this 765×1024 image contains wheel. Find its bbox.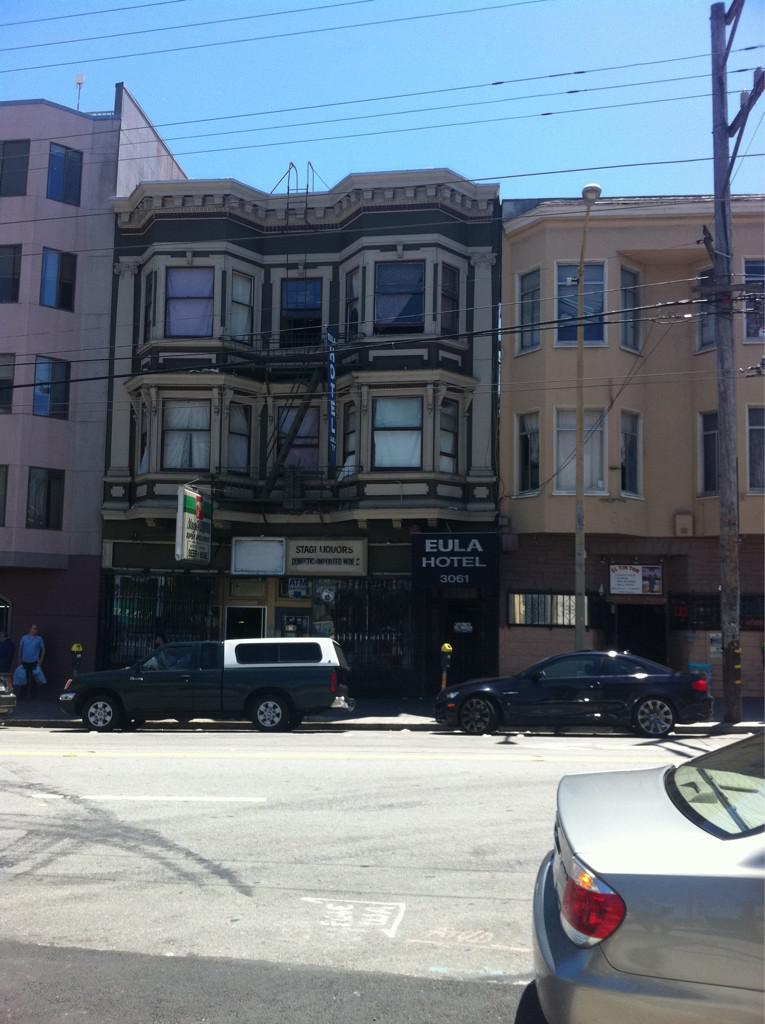
628 694 674 742.
